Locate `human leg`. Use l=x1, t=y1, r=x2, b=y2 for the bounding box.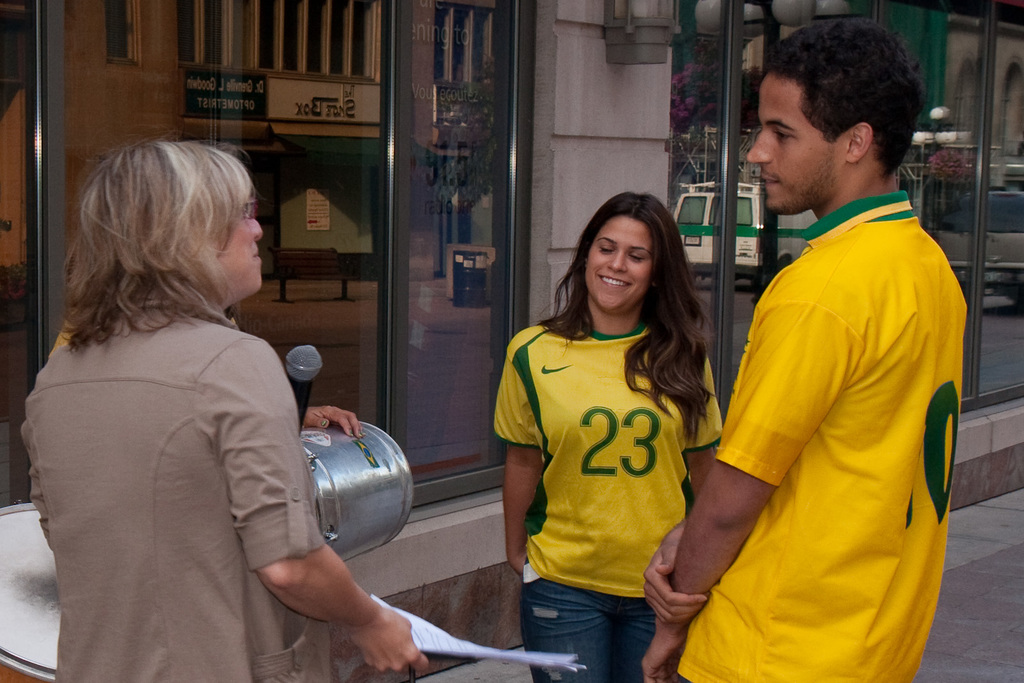
l=613, t=595, r=663, b=682.
